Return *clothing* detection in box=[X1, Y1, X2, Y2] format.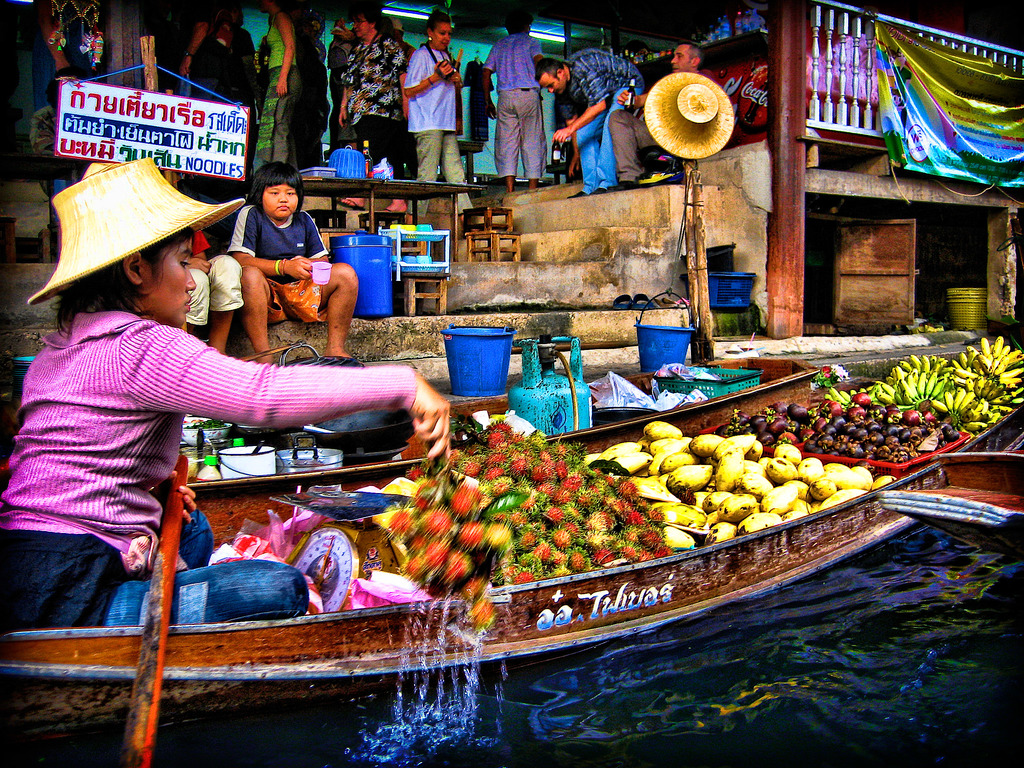
box=[36, 256, 378, 604].
